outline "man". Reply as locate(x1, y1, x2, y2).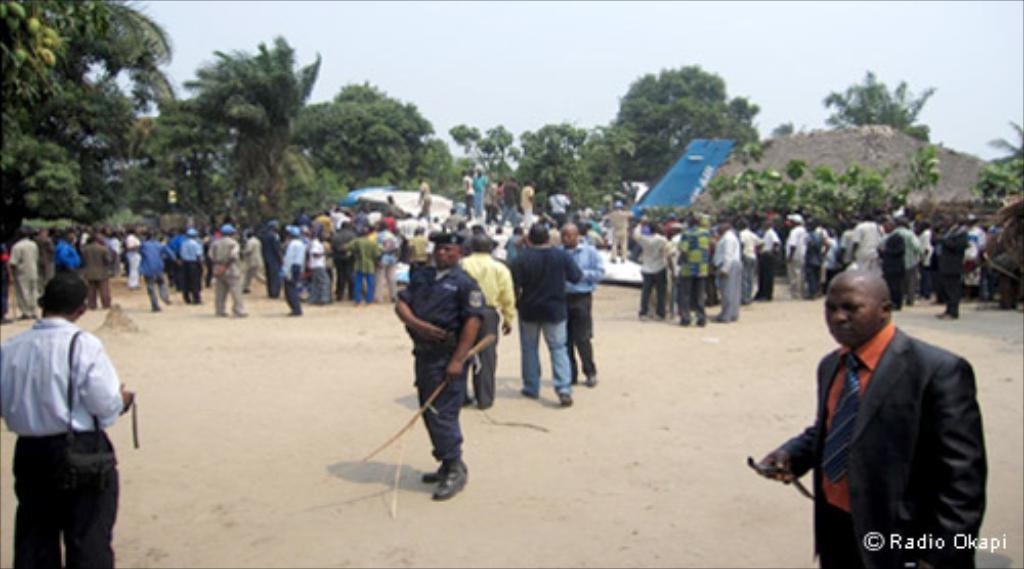
locate(0, 272, 135, 567).
